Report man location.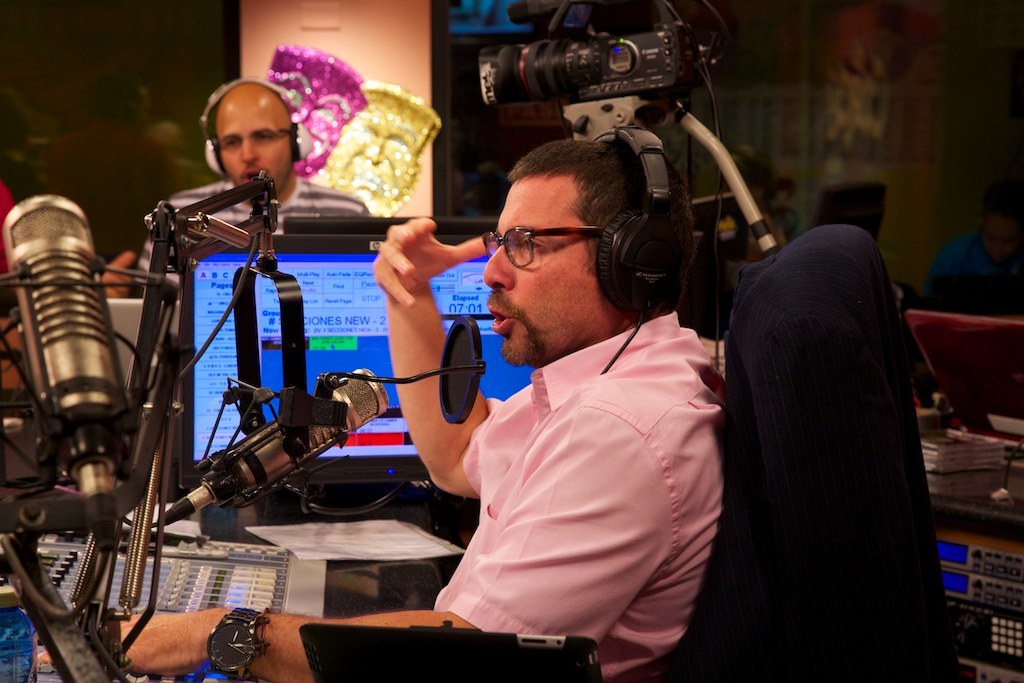
Report: BBox(36, 137, 729, 682).
